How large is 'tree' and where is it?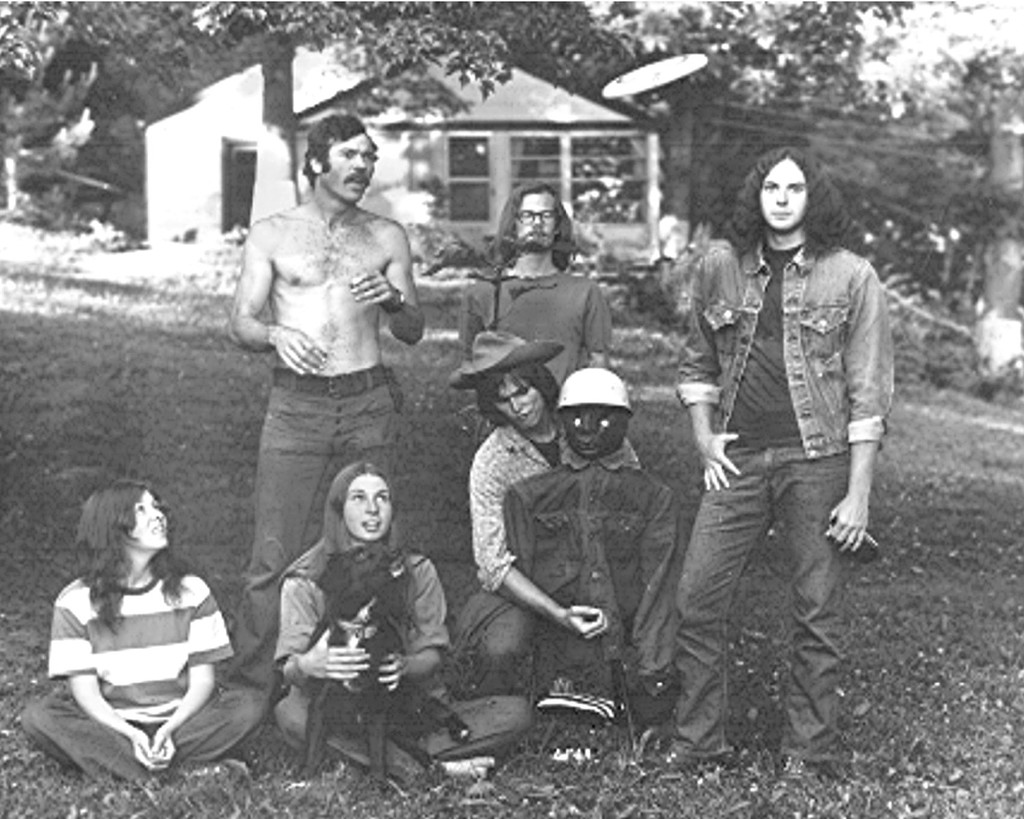
Bounding box: x1=0 y1=0 x2=1023 y2=324.
